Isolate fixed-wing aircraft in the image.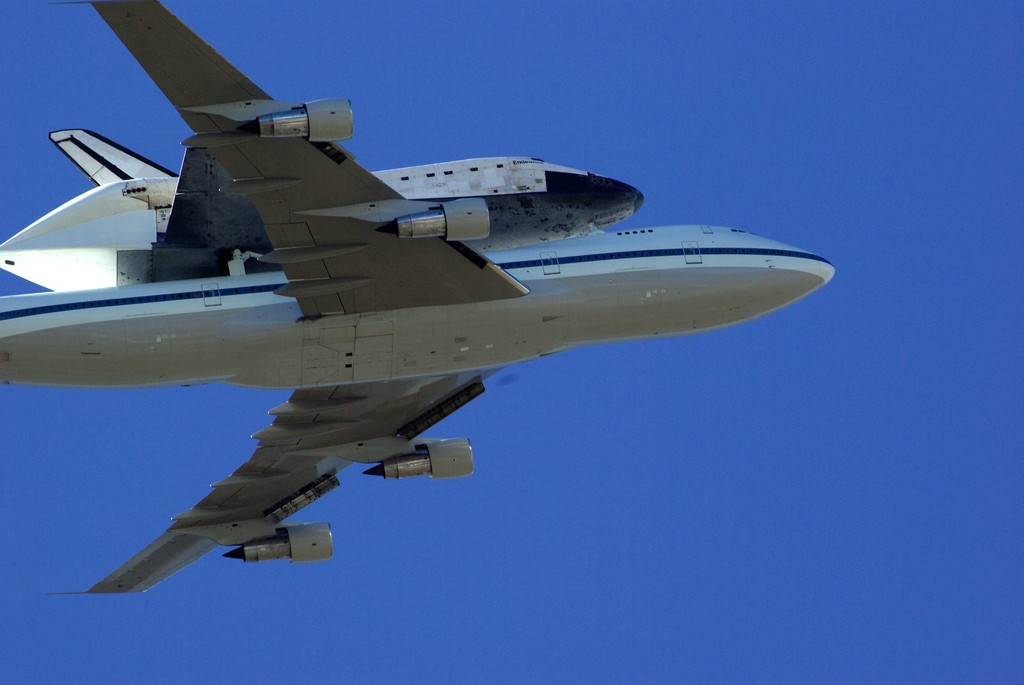
Isolated region: rect(0, 0, 838, 600).
